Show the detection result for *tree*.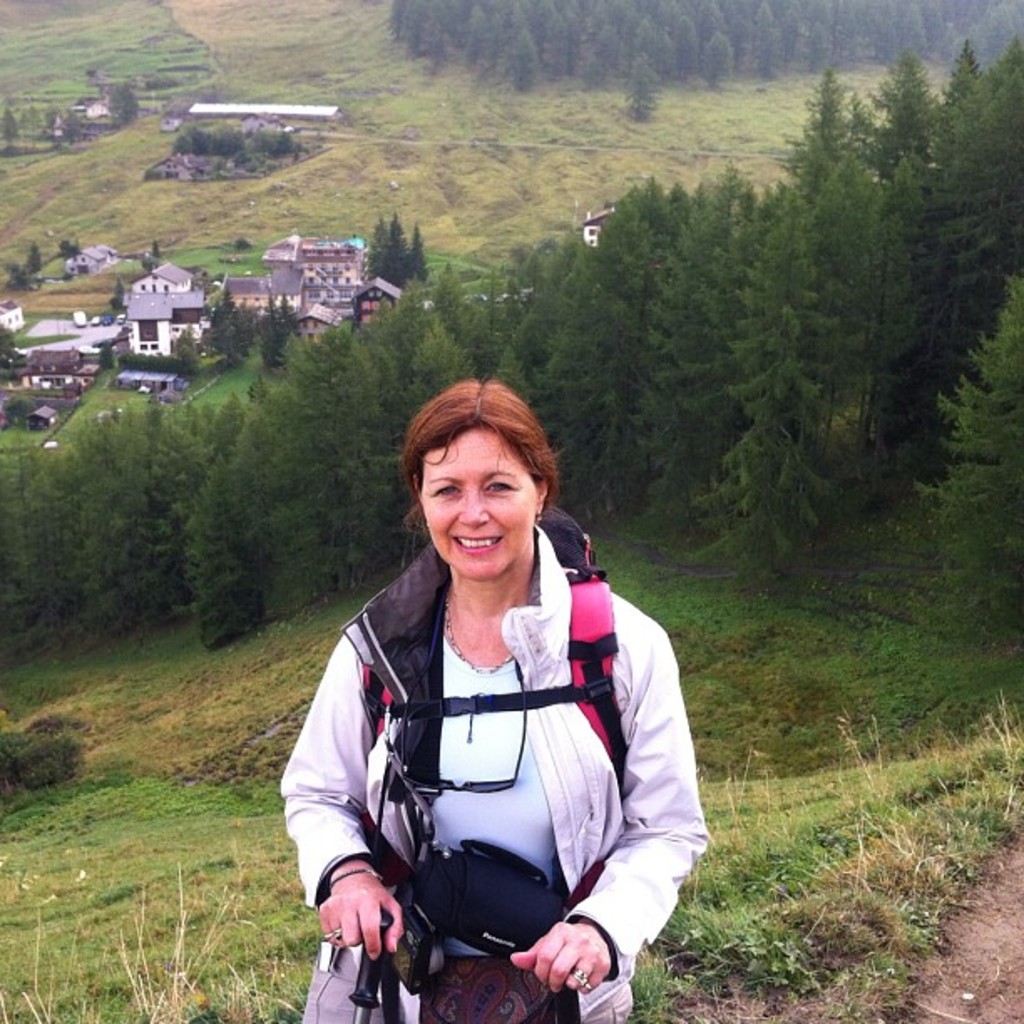
907,0,947,33.
